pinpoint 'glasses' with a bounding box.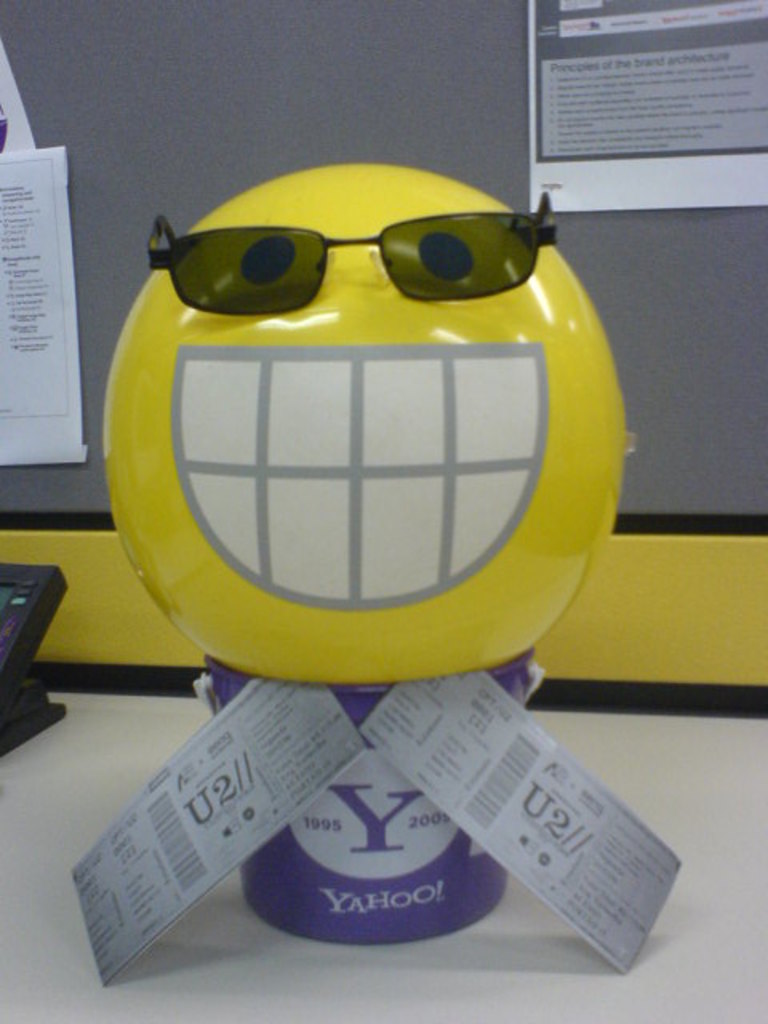
149/186/560/322.
